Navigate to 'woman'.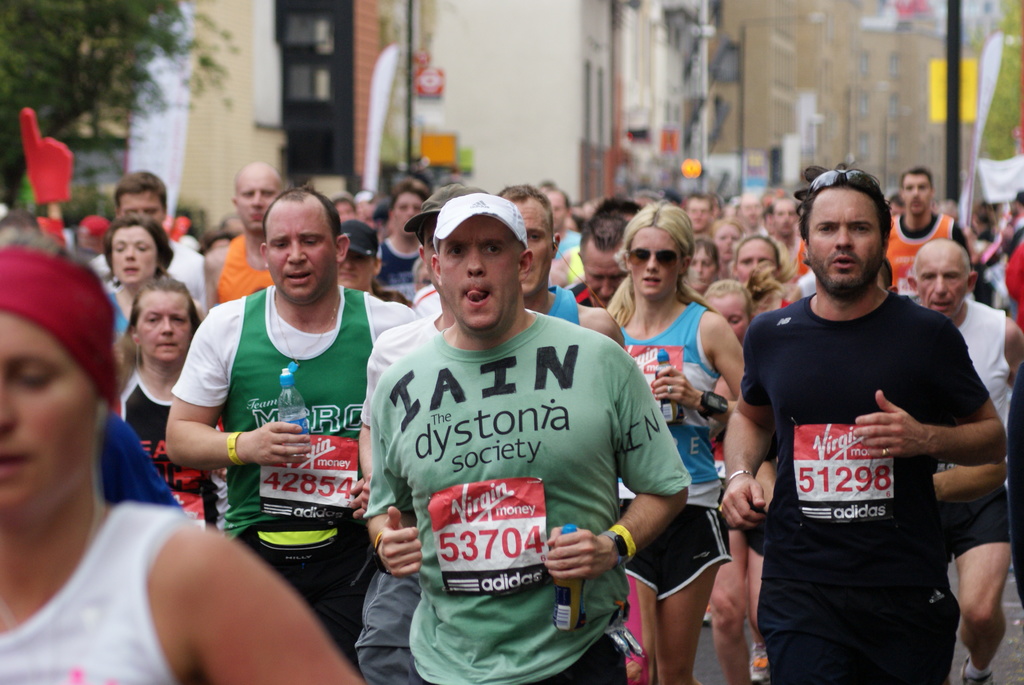
Navigation target: detection(336, 218, 415, 308).
